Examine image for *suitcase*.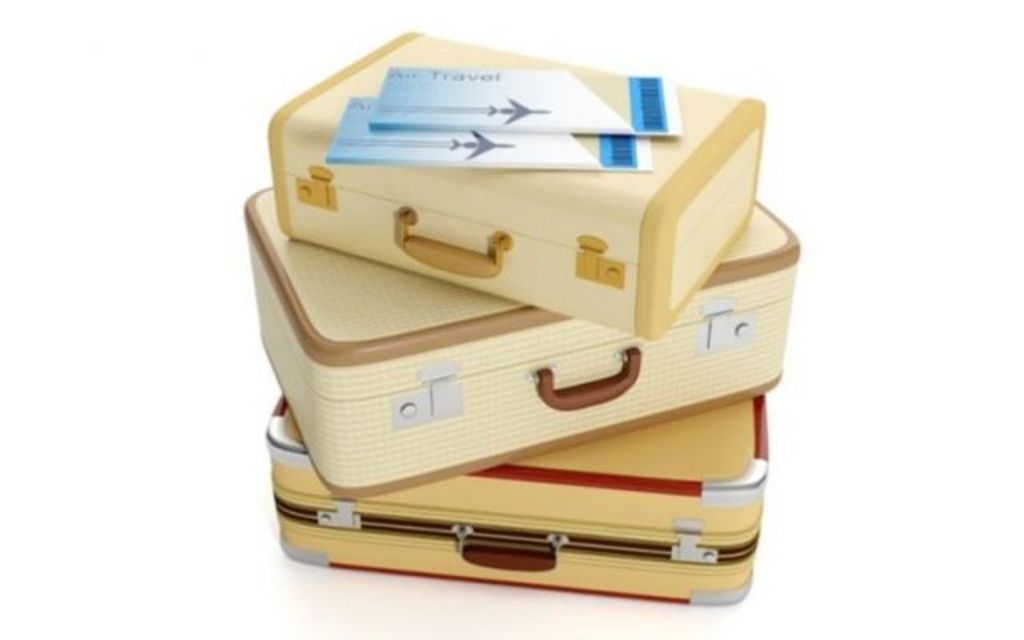
Examination result: [242,184,805,498].
